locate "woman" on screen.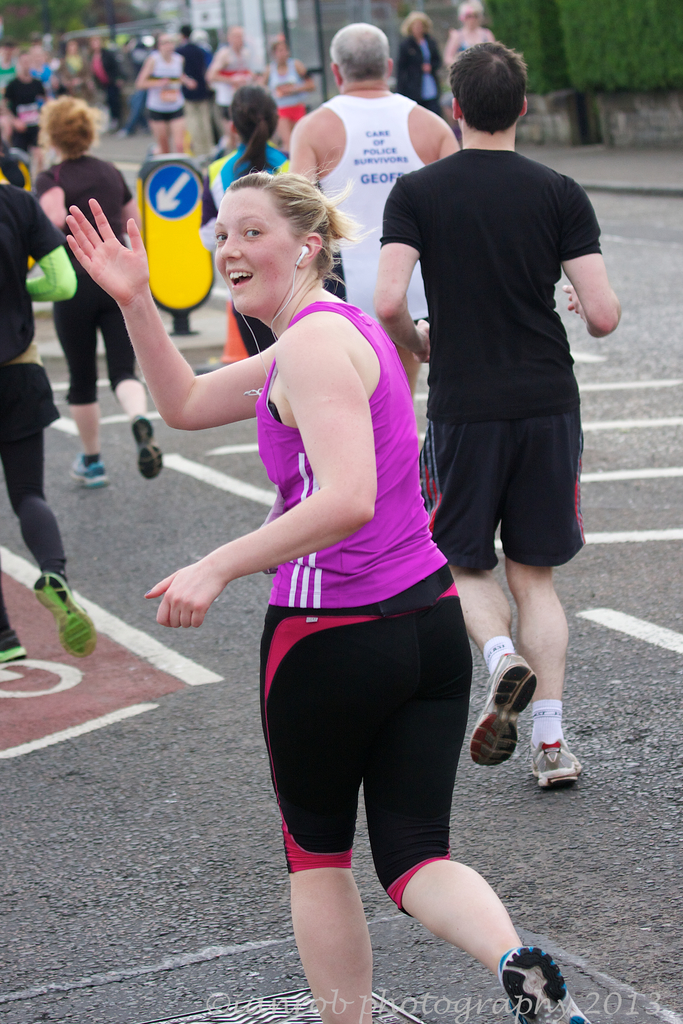
On screen at [x1=133, y1=32, x2=195, y2=147].
